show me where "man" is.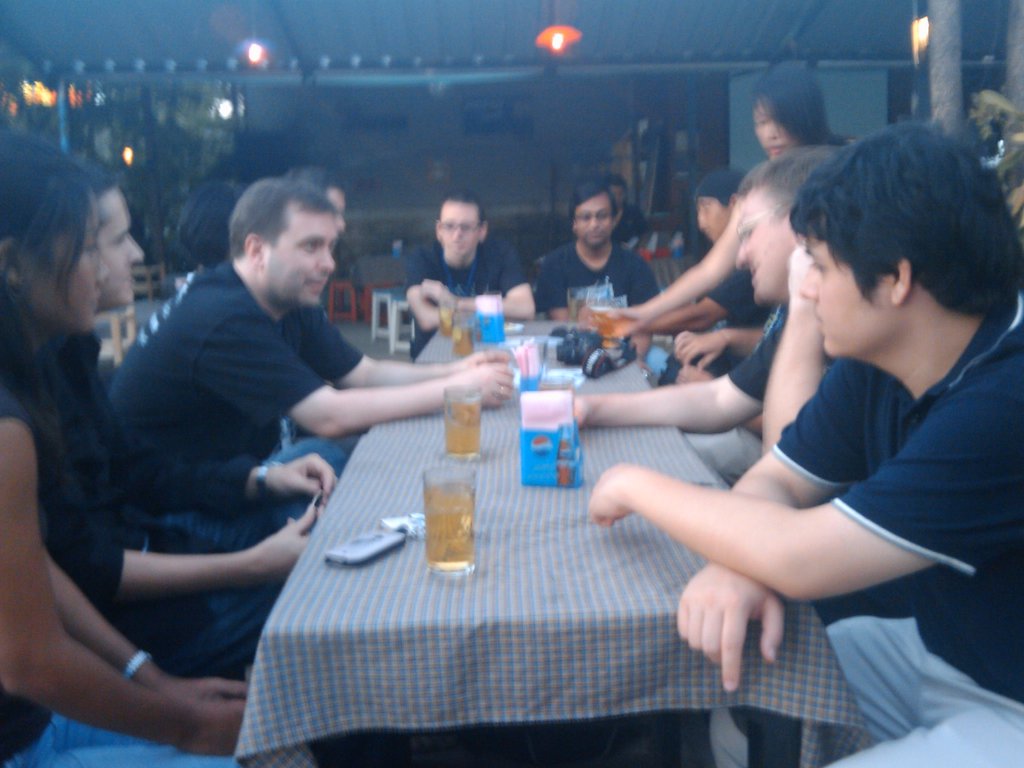
"man" is at <bbox>532, 184, 659, 360</bbox>.
